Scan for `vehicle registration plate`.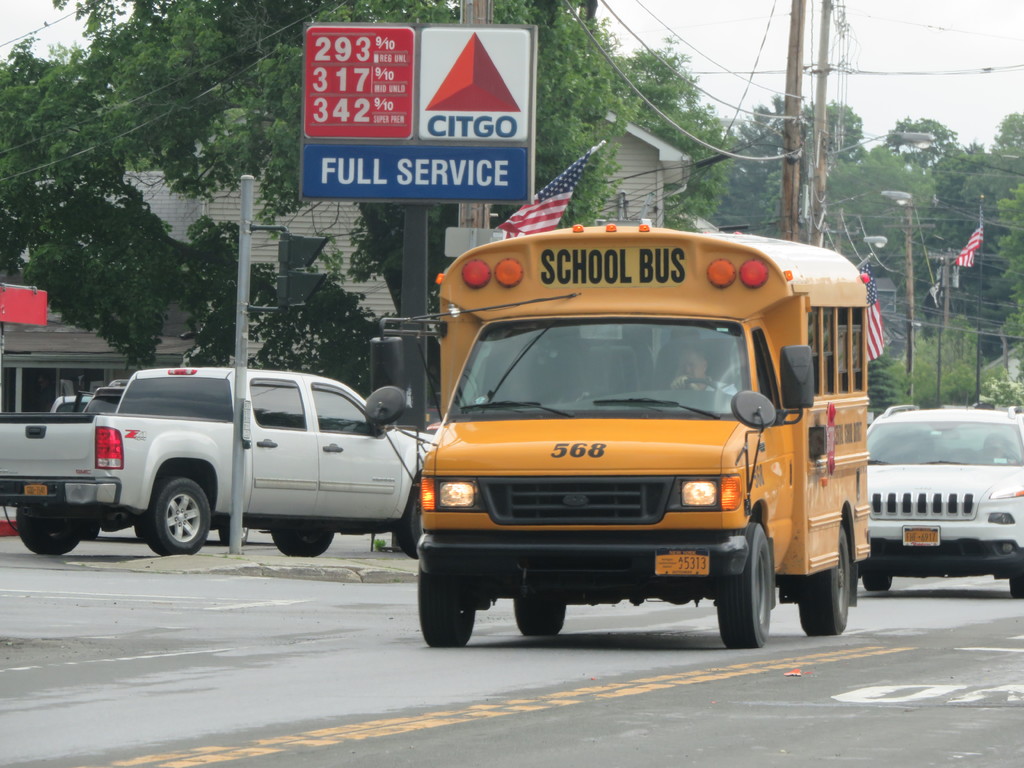
Scan result: x1=655 y1=548 x2=709 y2=578.
